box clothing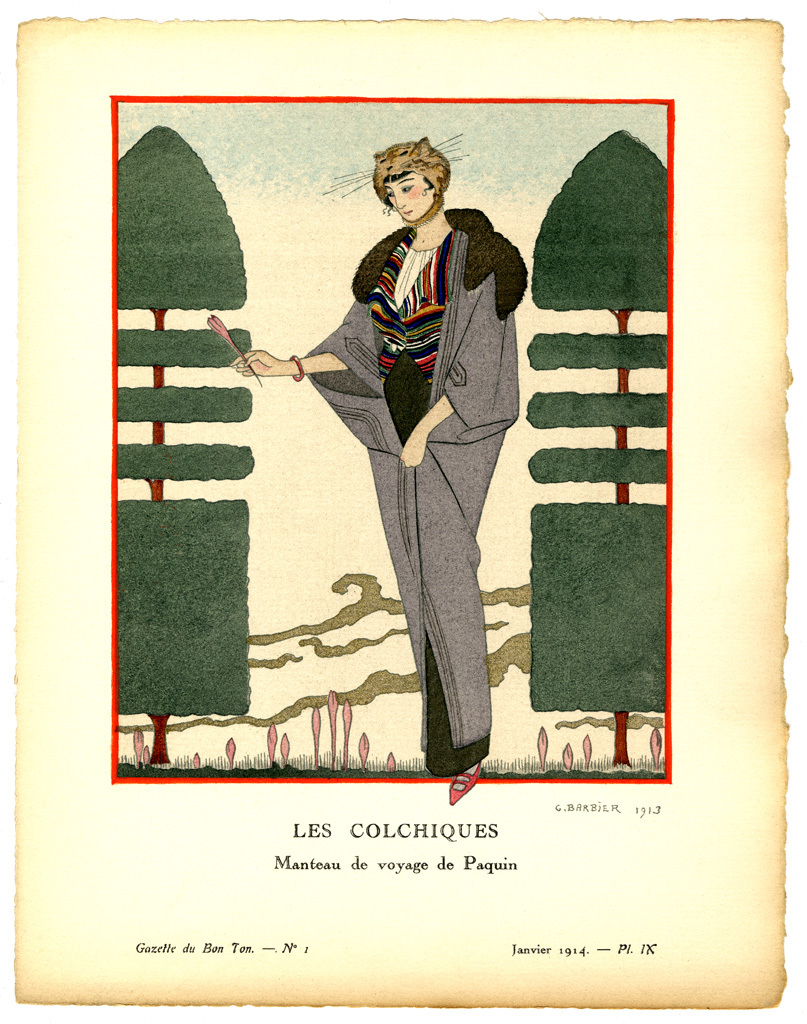
<box>302,208,527,779</box>
